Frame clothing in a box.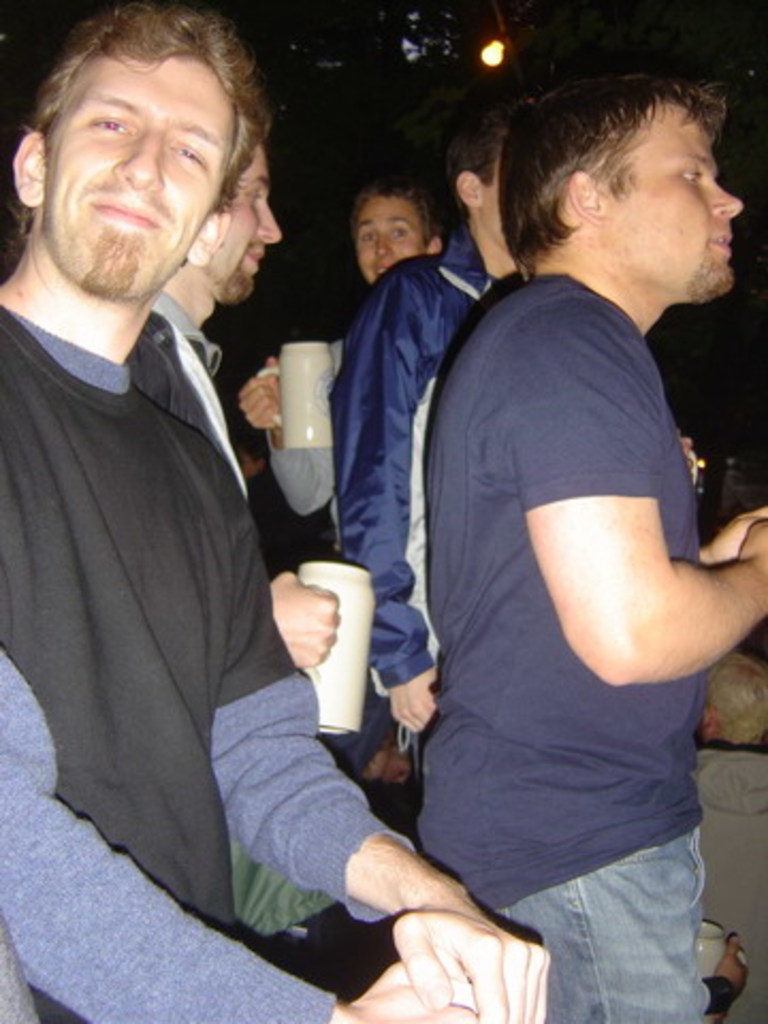
<bbox>0, 307, 414, 1022</bbox>.
